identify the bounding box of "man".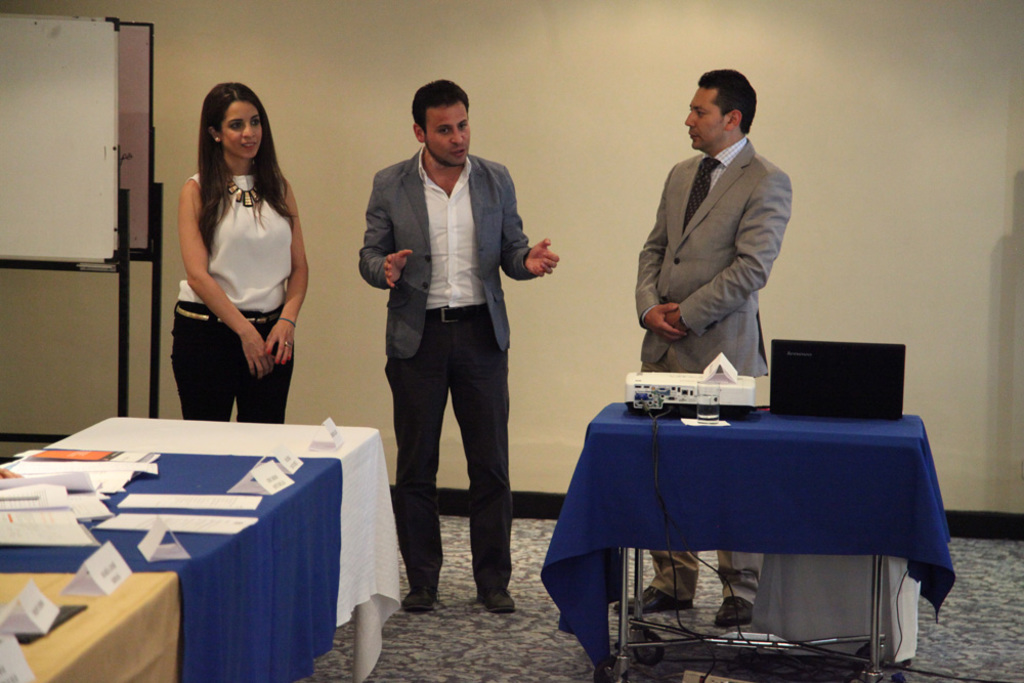
pyautogui.locateOnScreen(351, 86, 544, 618).
